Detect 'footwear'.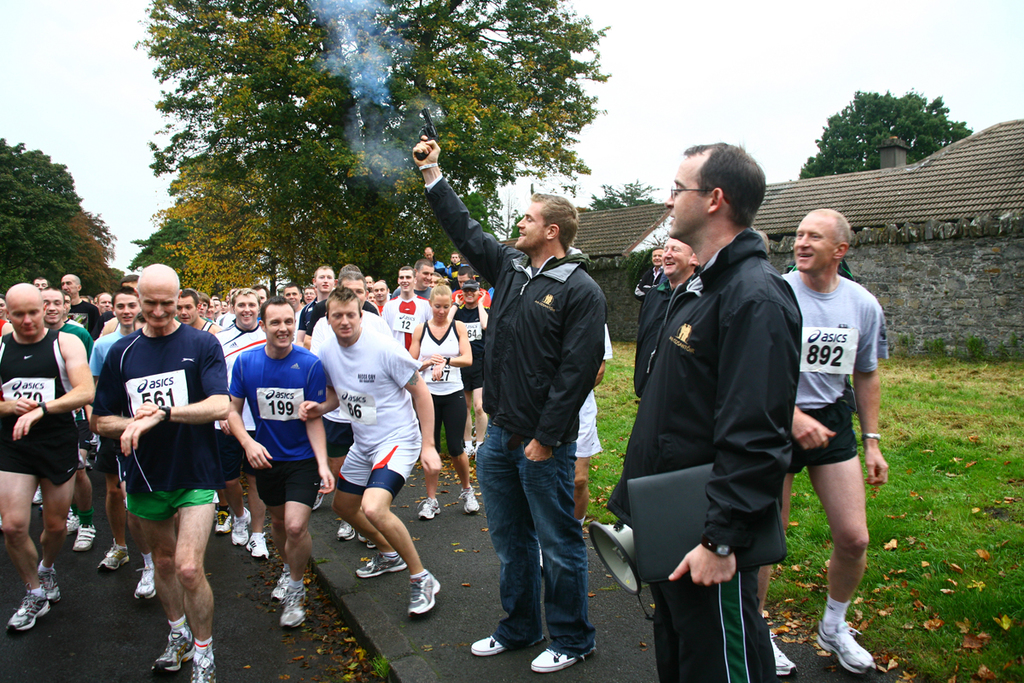
Detected at 69, 508, 79, 534.
